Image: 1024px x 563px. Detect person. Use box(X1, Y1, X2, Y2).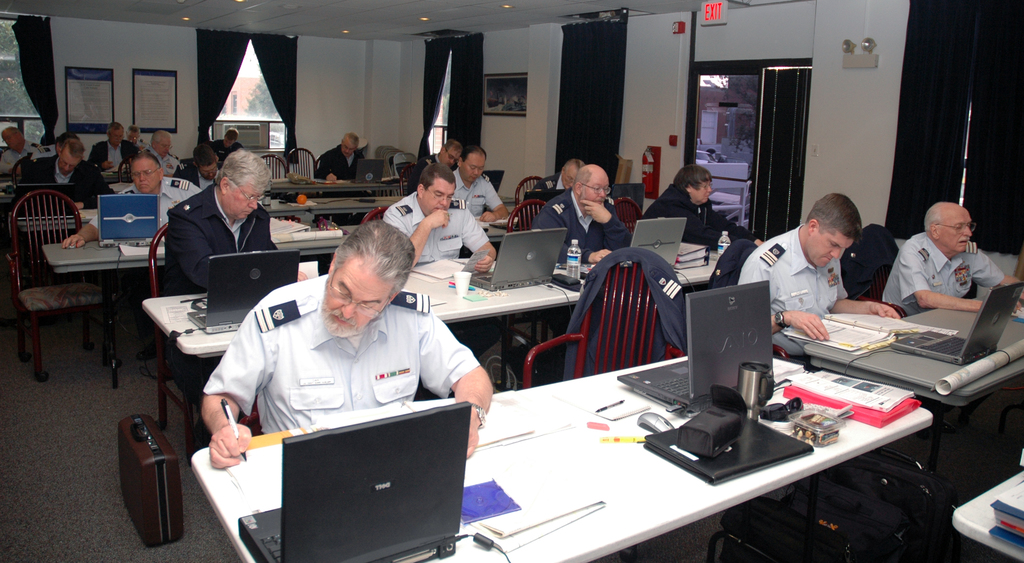
box(376, 163, 501, 288).
